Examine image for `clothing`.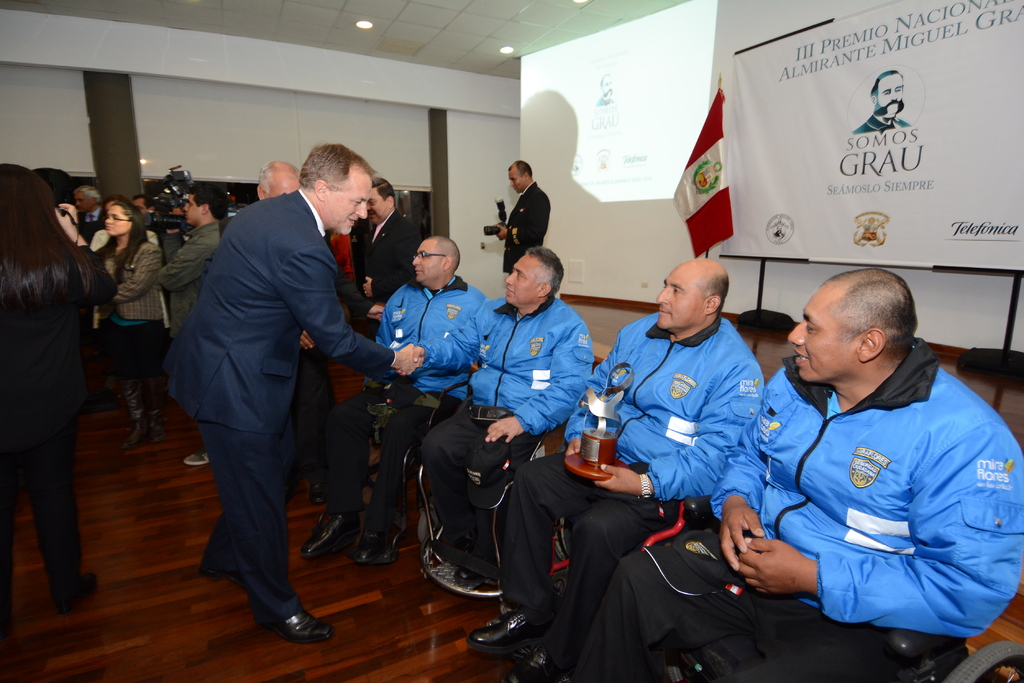
Examination result: [x1=355, y1=209, x2=417, y2=307].
